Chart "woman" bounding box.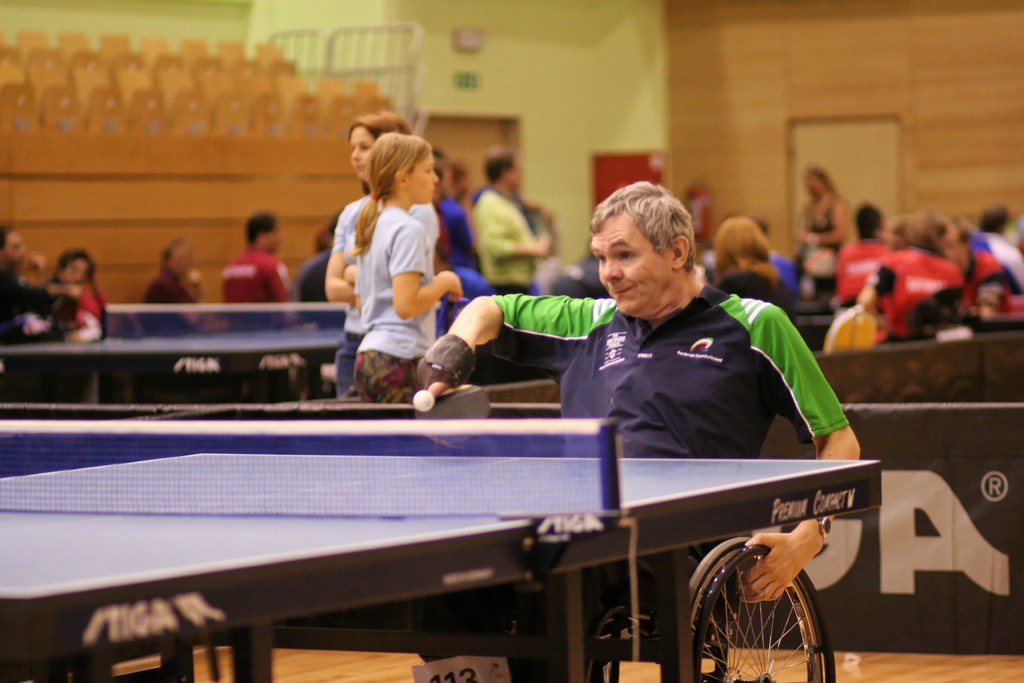
Charted: locate(711, 216, 800, 329).
